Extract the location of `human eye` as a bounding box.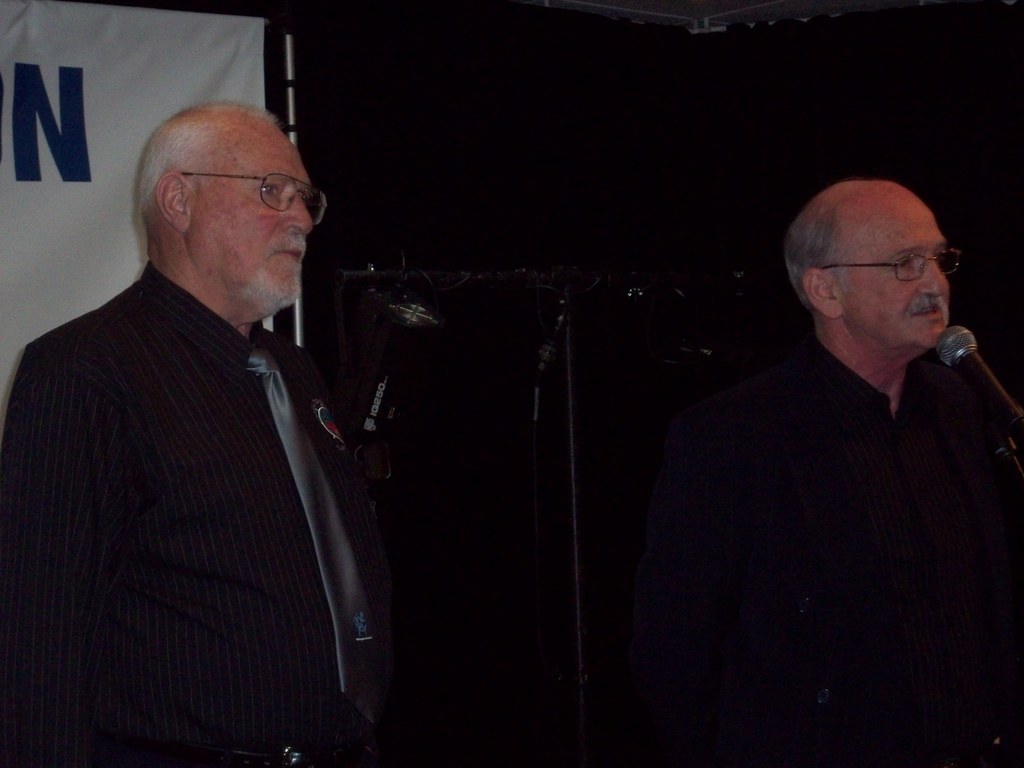
253 180 282 205.
